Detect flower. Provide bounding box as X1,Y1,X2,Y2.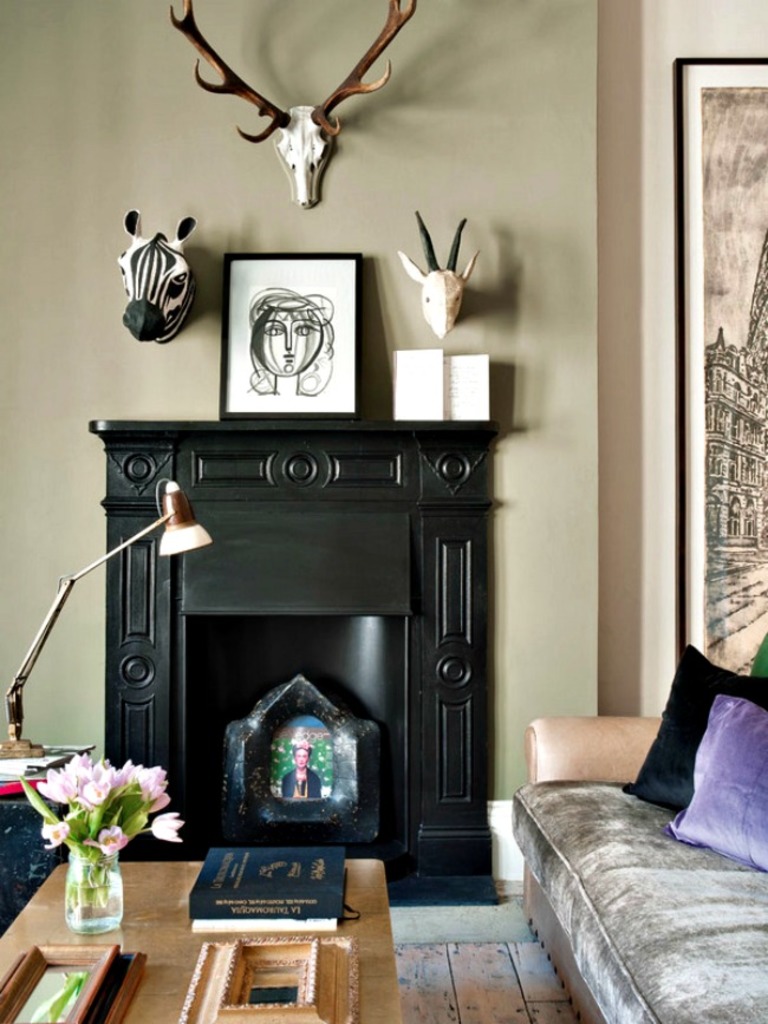
86,820,131,847.
